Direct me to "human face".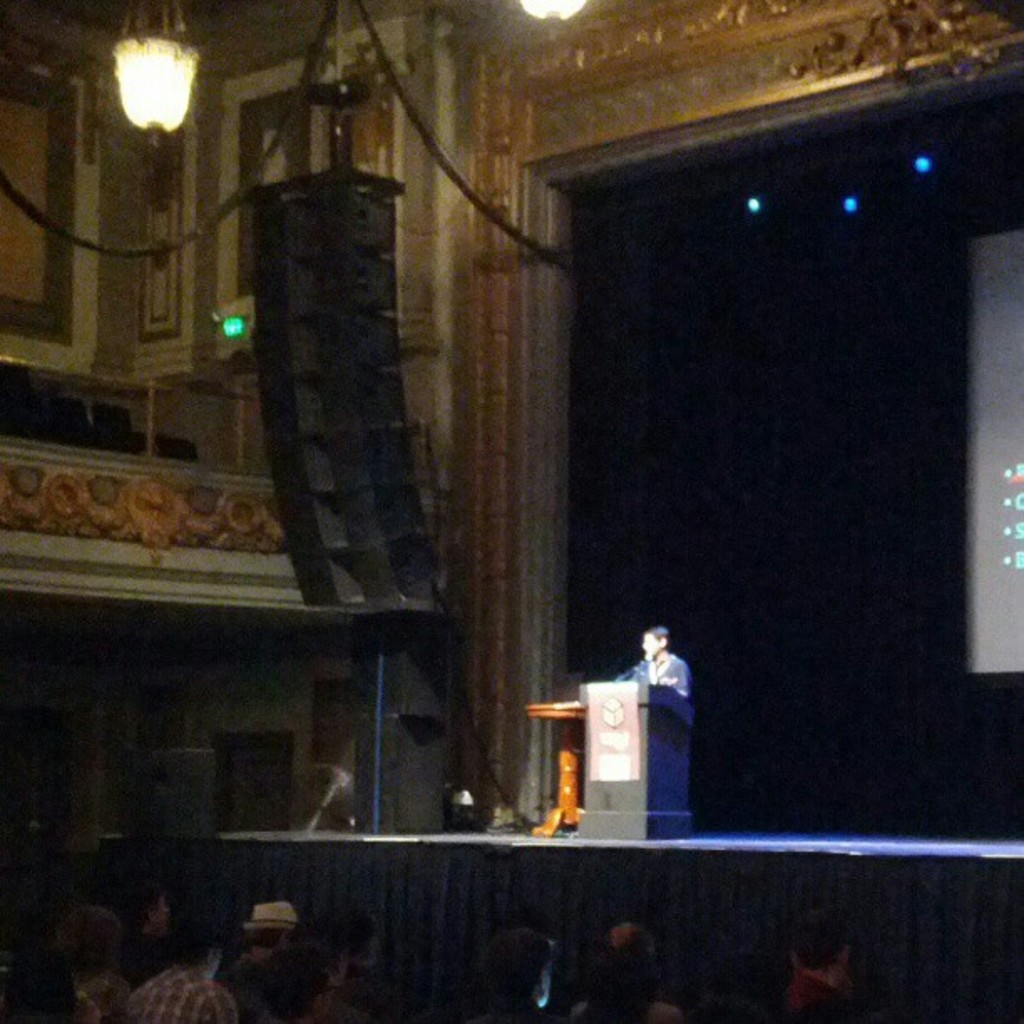
Direction: box(641, 631, 661, 656).
